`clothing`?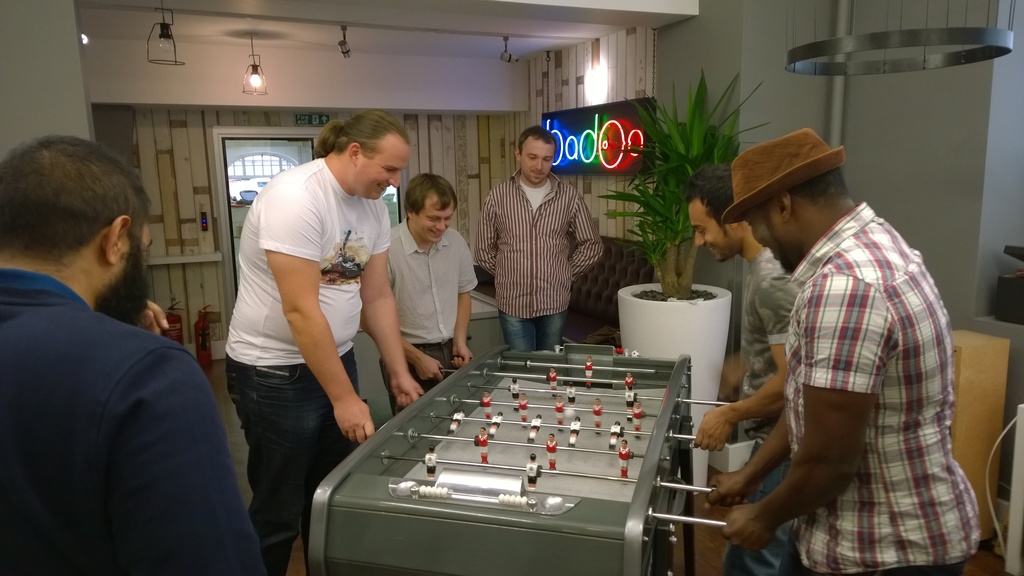
3 264 268 575
